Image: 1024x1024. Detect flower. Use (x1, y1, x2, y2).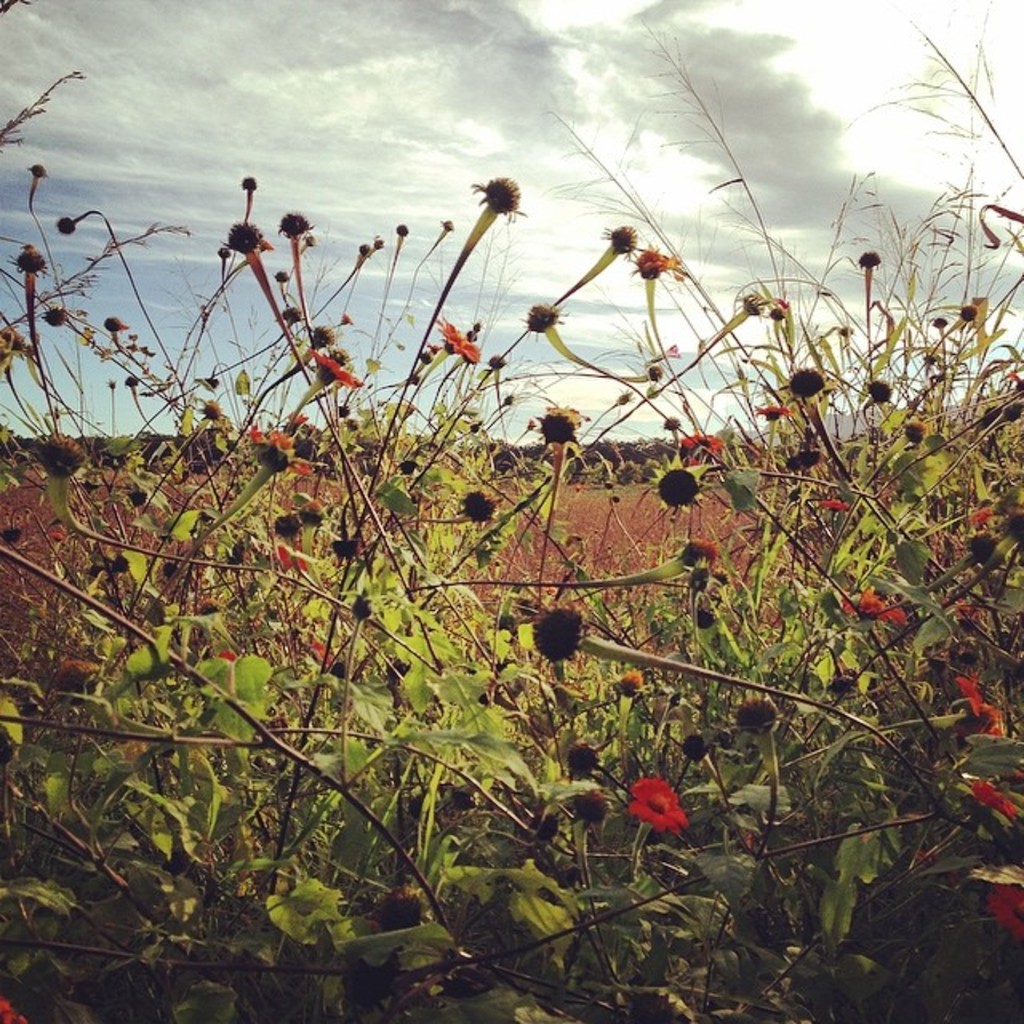
(226, 224, 262, 262).
